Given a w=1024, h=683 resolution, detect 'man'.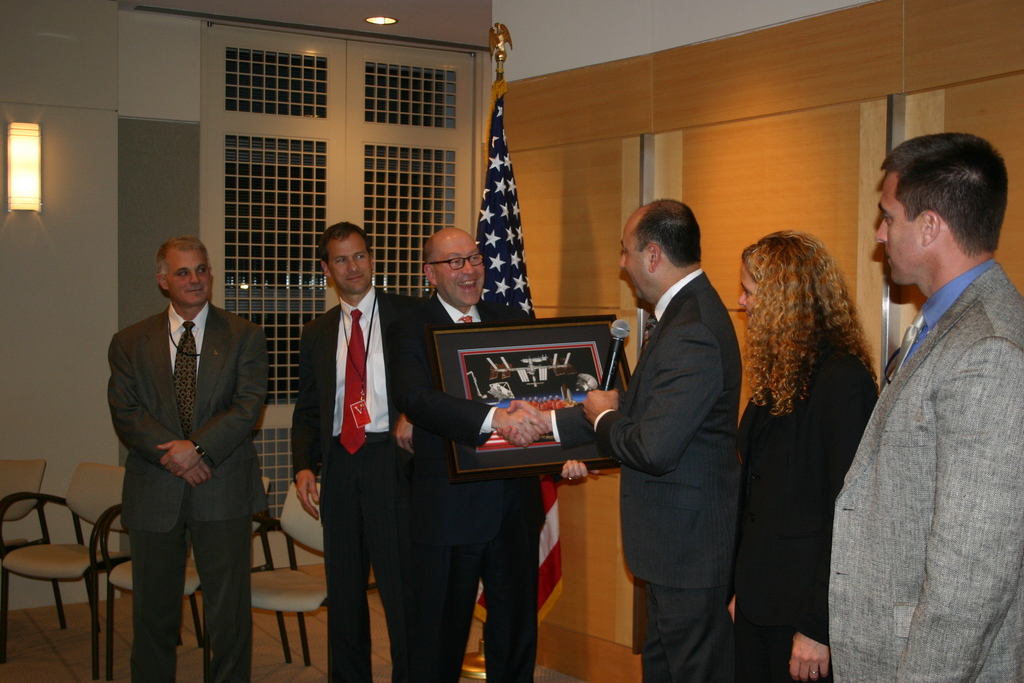
108:235:270:682.
